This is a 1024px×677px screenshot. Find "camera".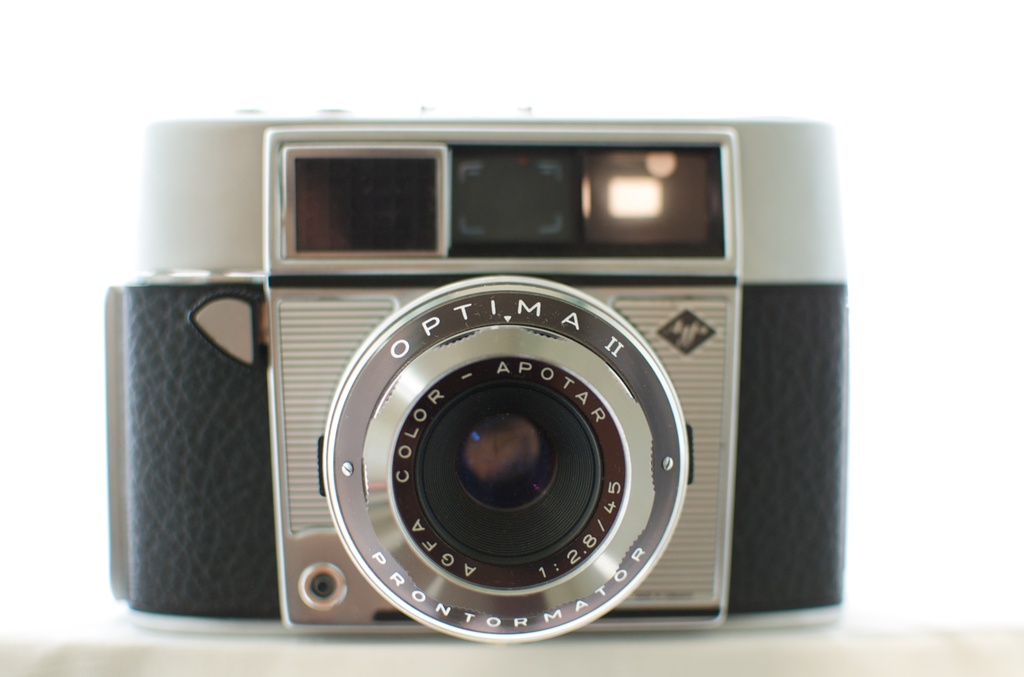
Bounding box: Rect(65, 102, 866, 659).
